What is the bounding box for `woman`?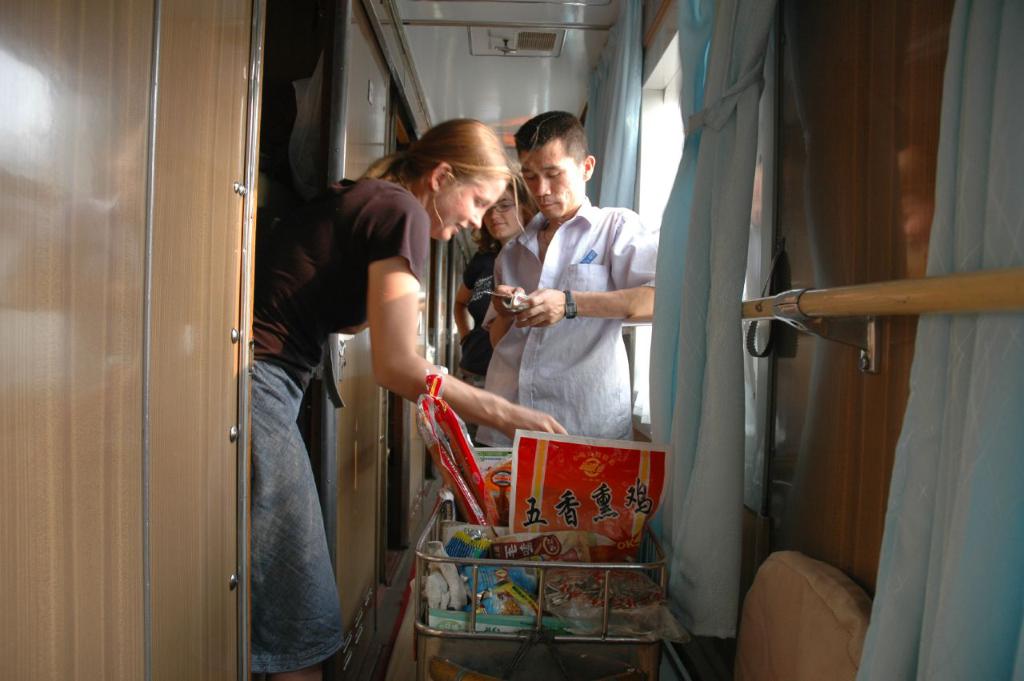
bbox=(453, 184, 533, 380).
